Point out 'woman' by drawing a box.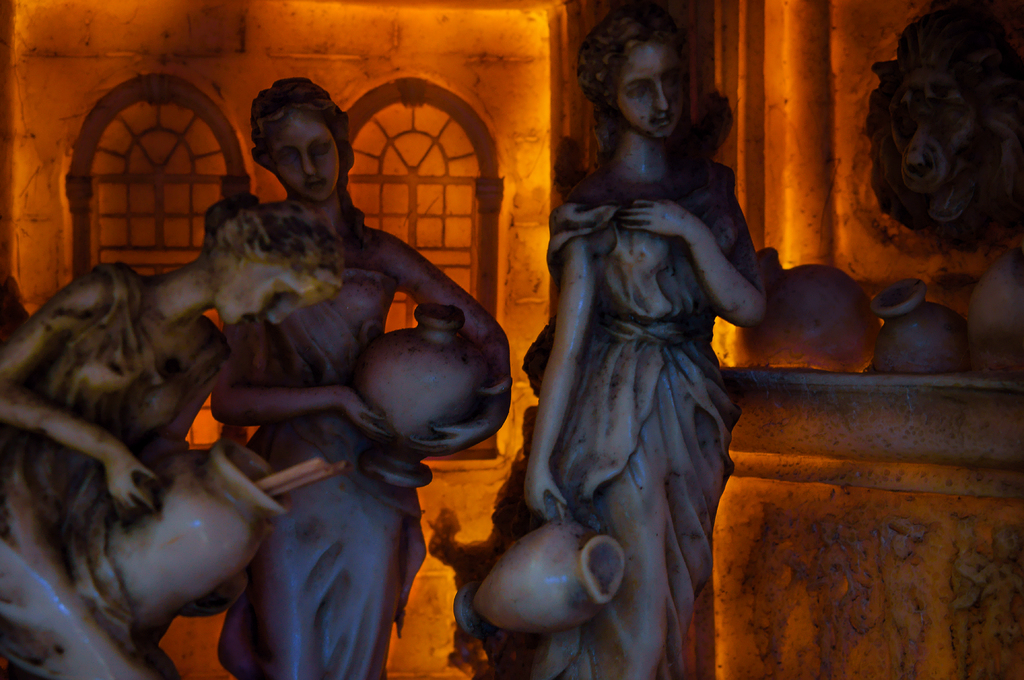
<bbox>511, 12, 787, 646</bbox>.
